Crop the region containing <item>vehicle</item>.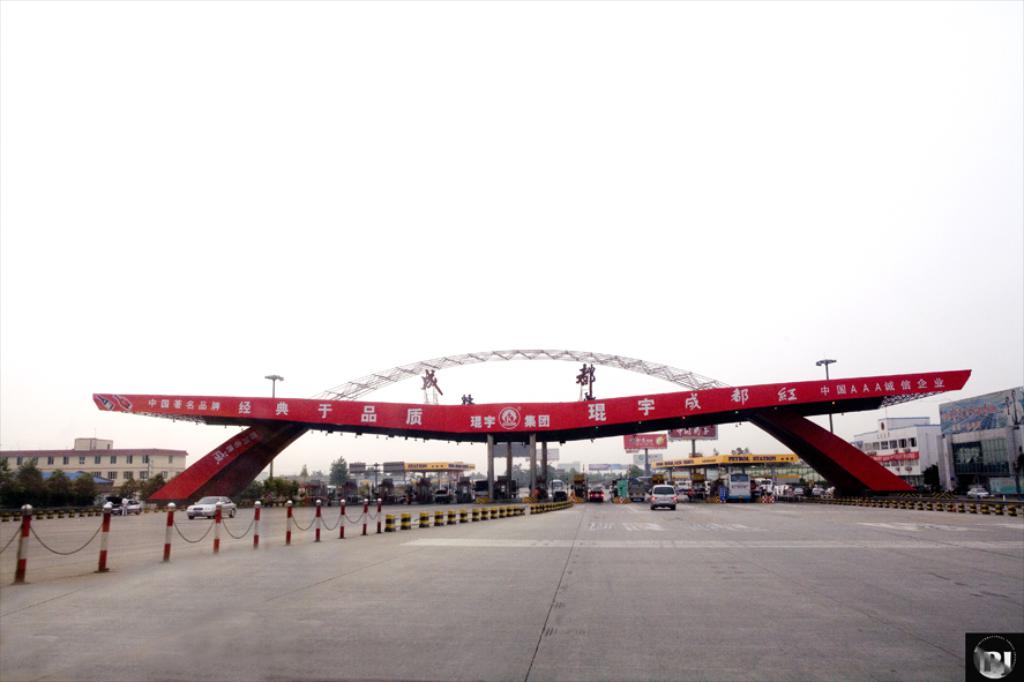
Crop region: <box>184,492,240,519</box>.
